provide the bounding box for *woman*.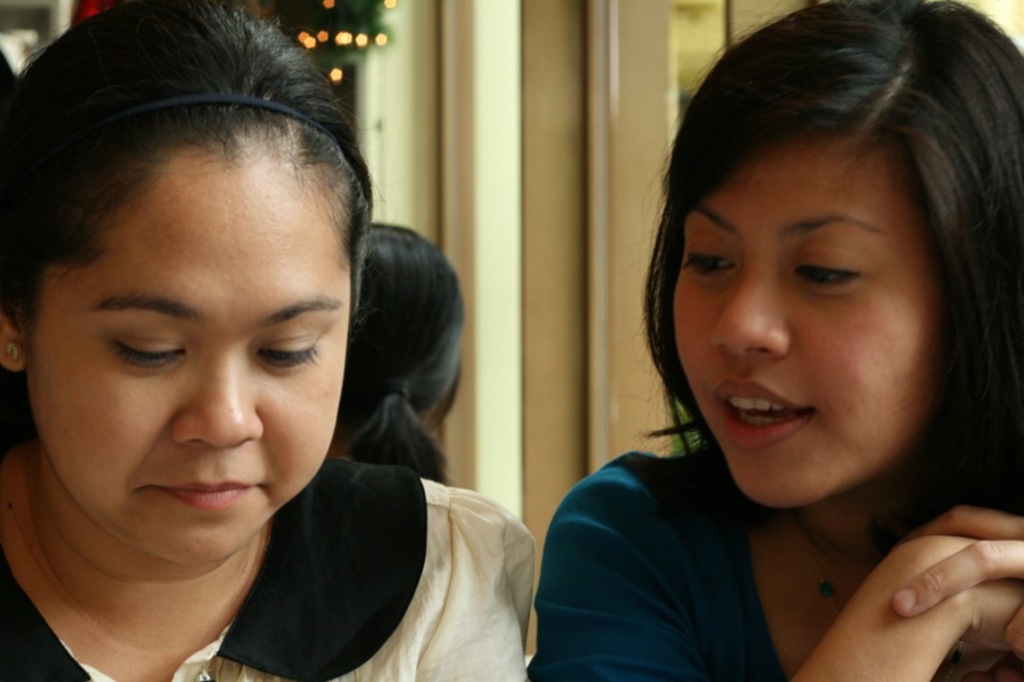
[0,0,542,681].
